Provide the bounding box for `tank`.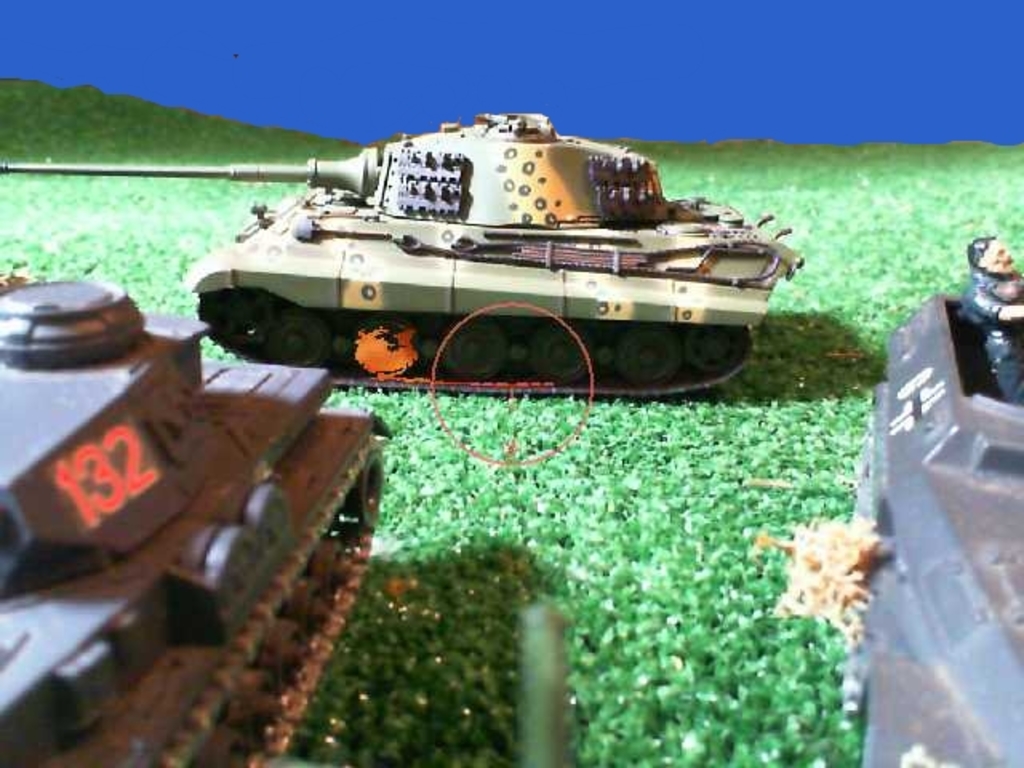
box(0, 110, 806, 392).
